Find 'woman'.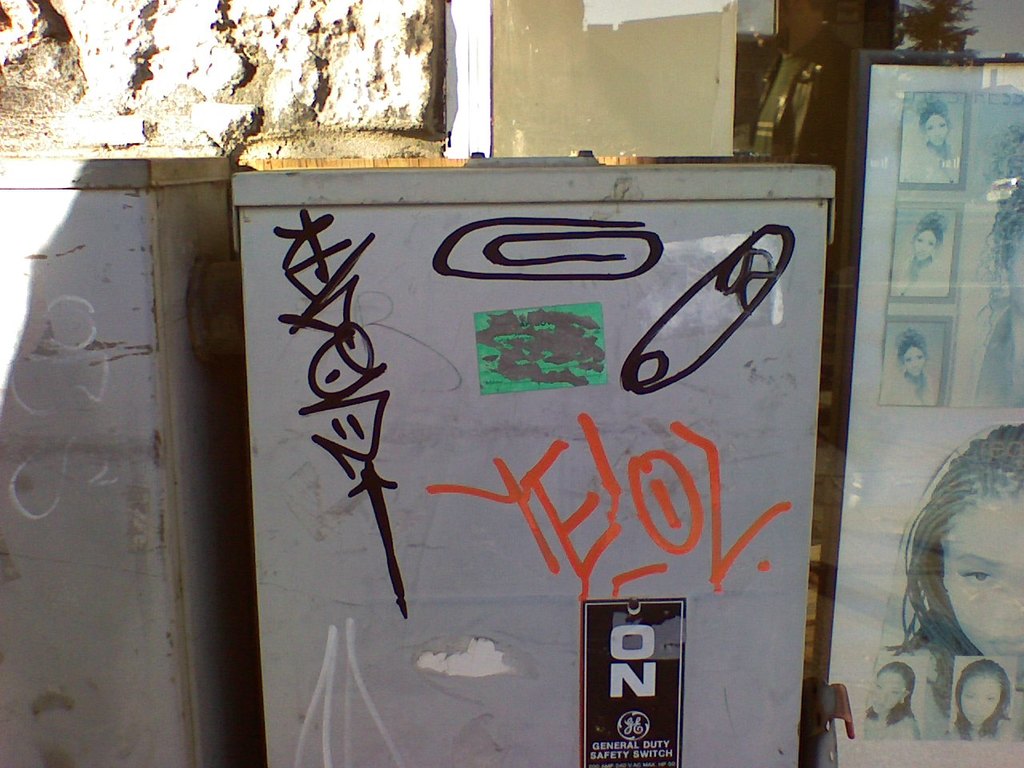
box(896, 326, 933, 407).
